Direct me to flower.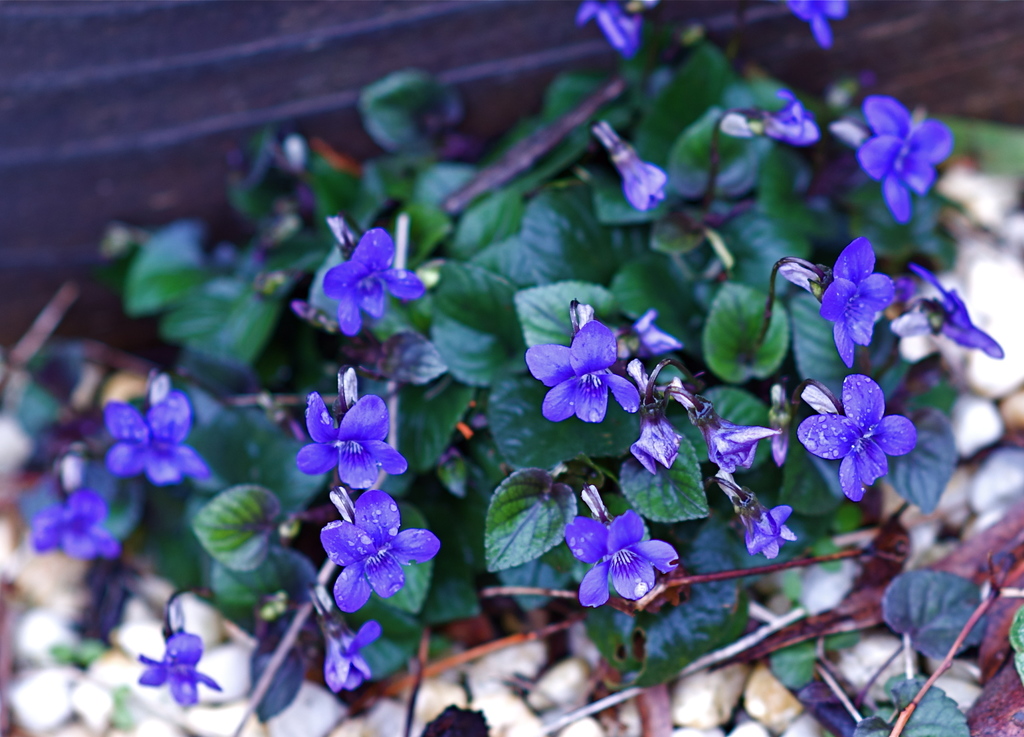
Direction: [x1=613, y1=140, x2=667, y2=211].
